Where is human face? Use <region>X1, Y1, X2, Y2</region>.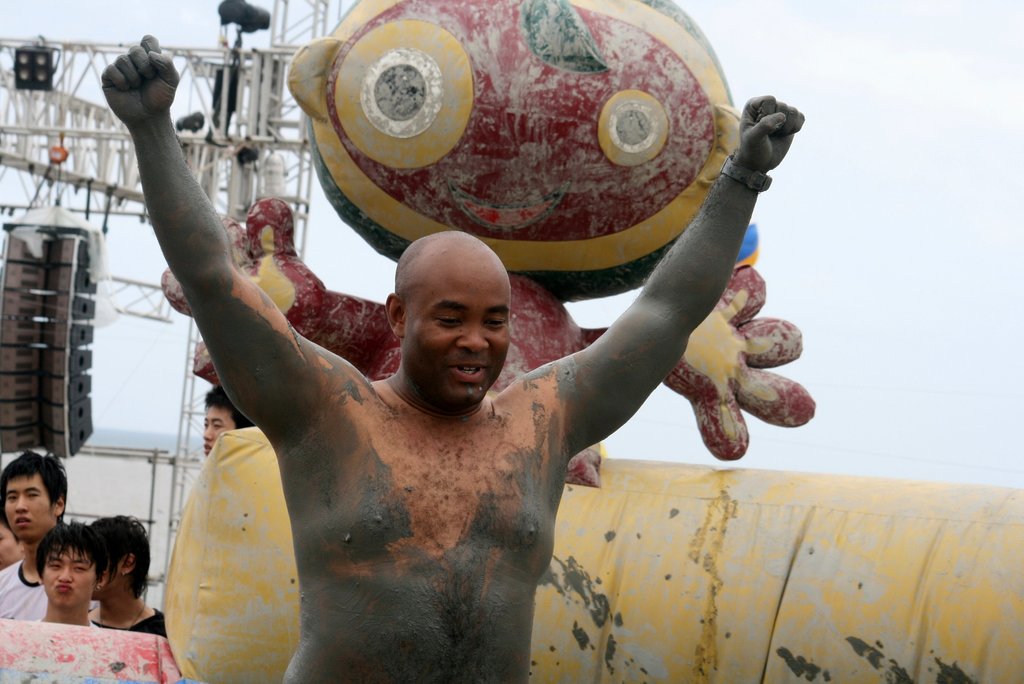
<region>5, 476, 51, 540</region>.
